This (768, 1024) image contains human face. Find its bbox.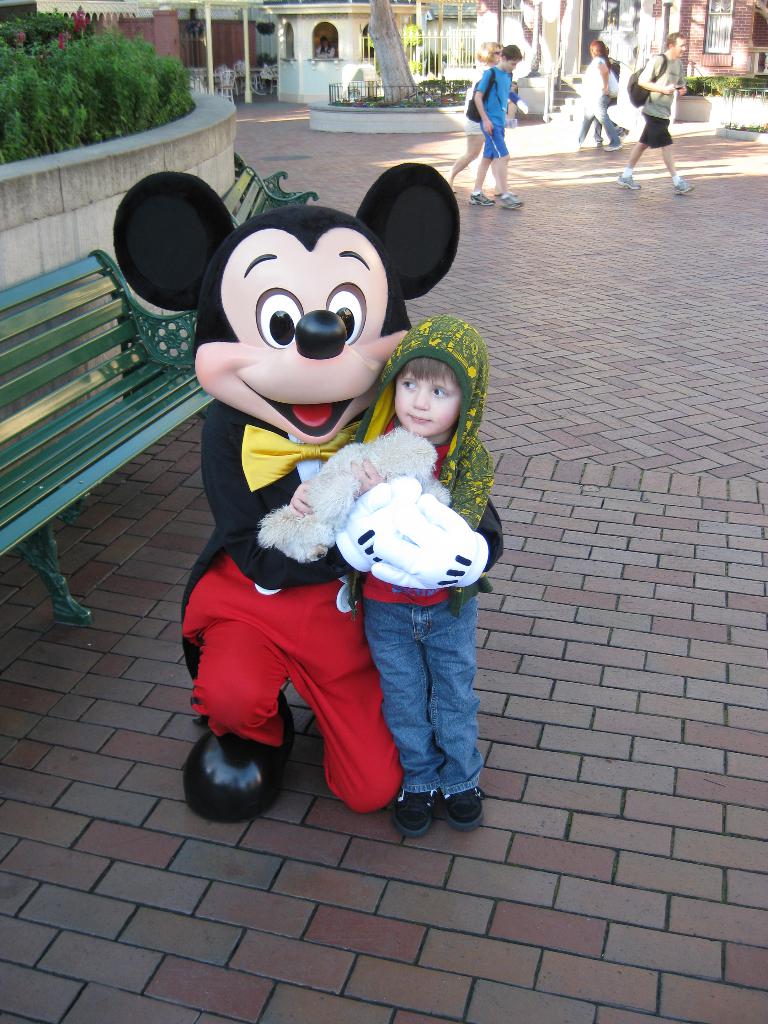
bbox(394, 370, 458, 431).
